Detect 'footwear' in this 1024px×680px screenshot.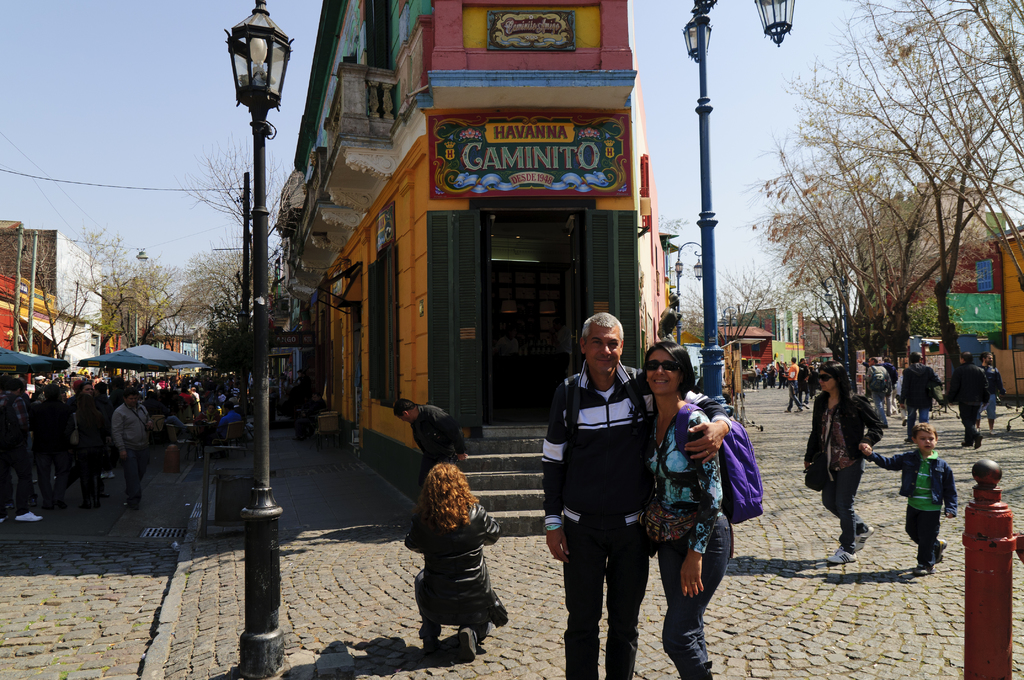
Detection: crop(419, 614, 444, 660).
